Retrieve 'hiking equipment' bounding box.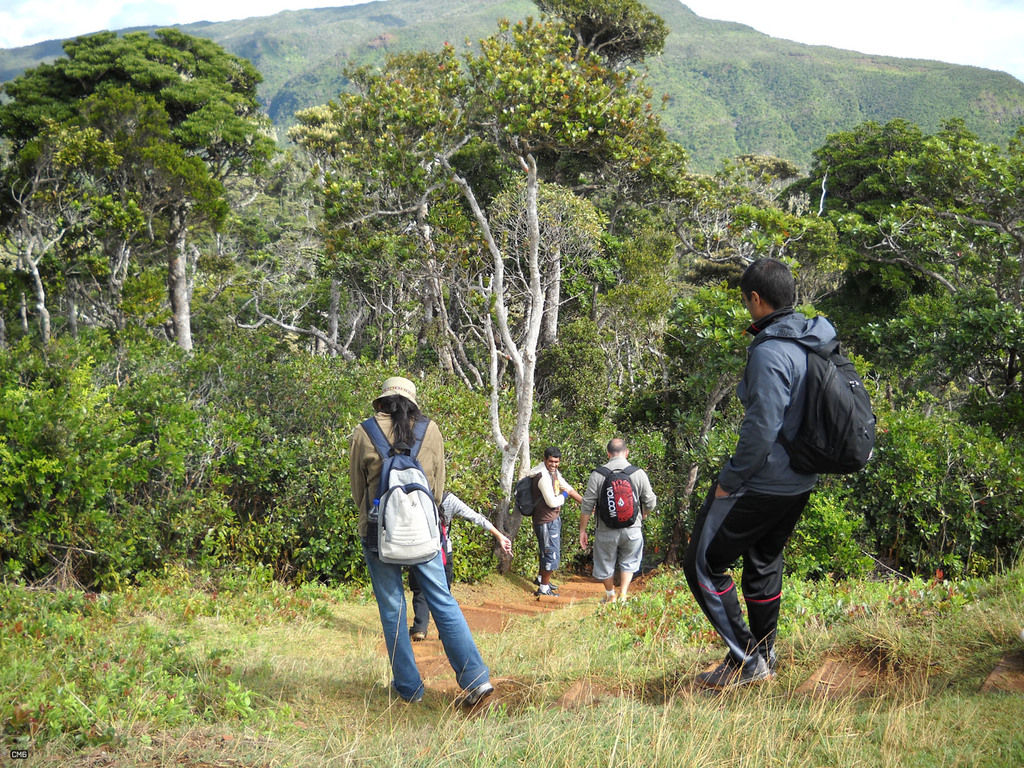
Bounding box: (left=588, top=461, right=641, bottom=532).
